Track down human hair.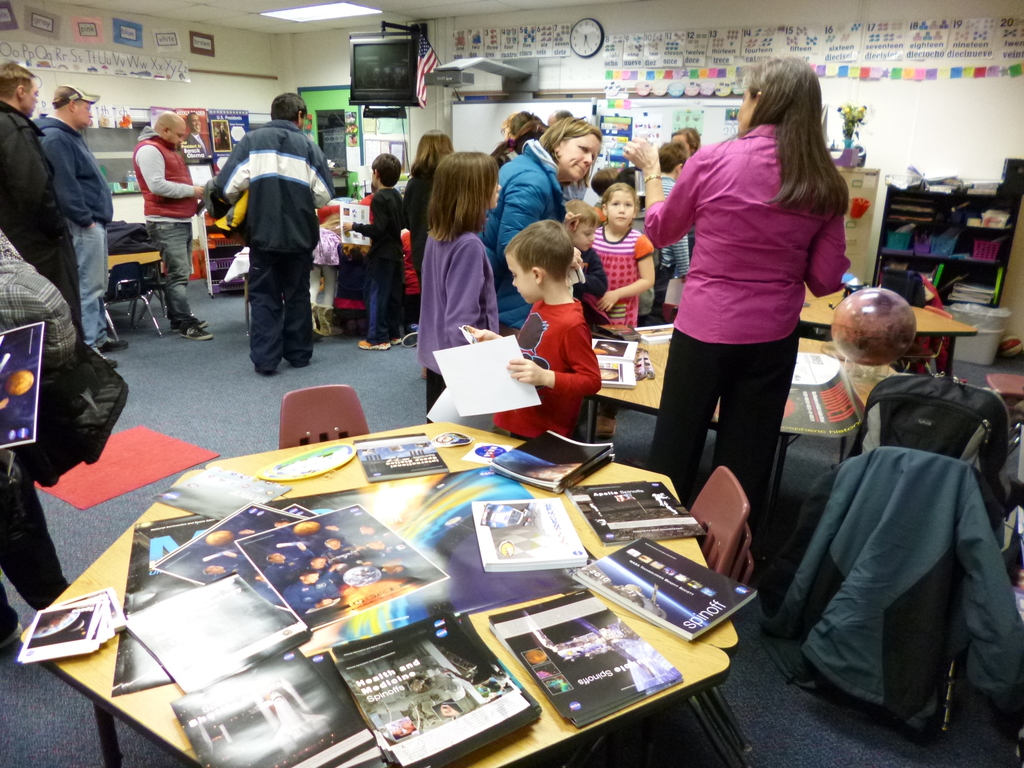
Tracked to <box>516,113,553,154</box>.
